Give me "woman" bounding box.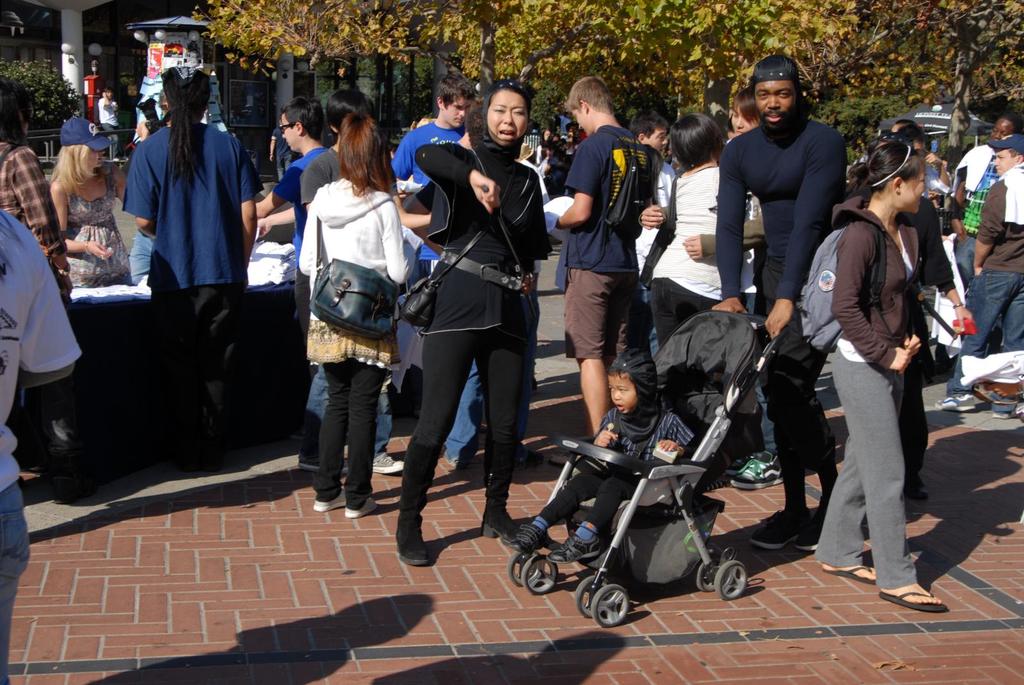
[left=294, top=113, right=415, bottom=516].
